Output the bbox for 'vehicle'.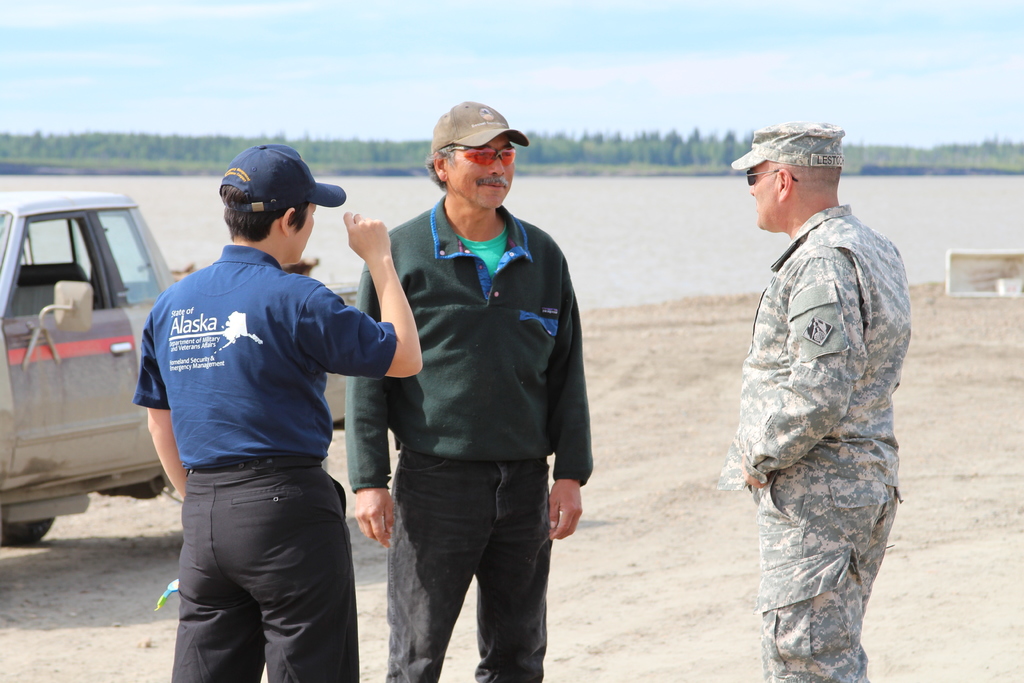
(x1=0, y1=190, x2=362, y2=548).
